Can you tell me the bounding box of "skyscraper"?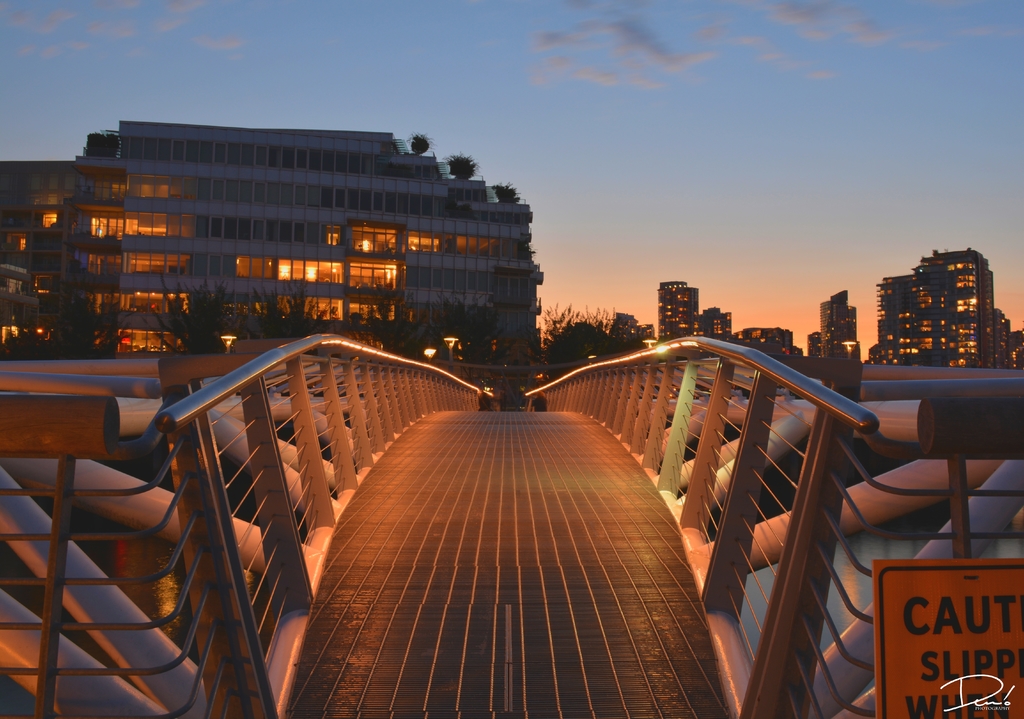
(691,311,735,341).
